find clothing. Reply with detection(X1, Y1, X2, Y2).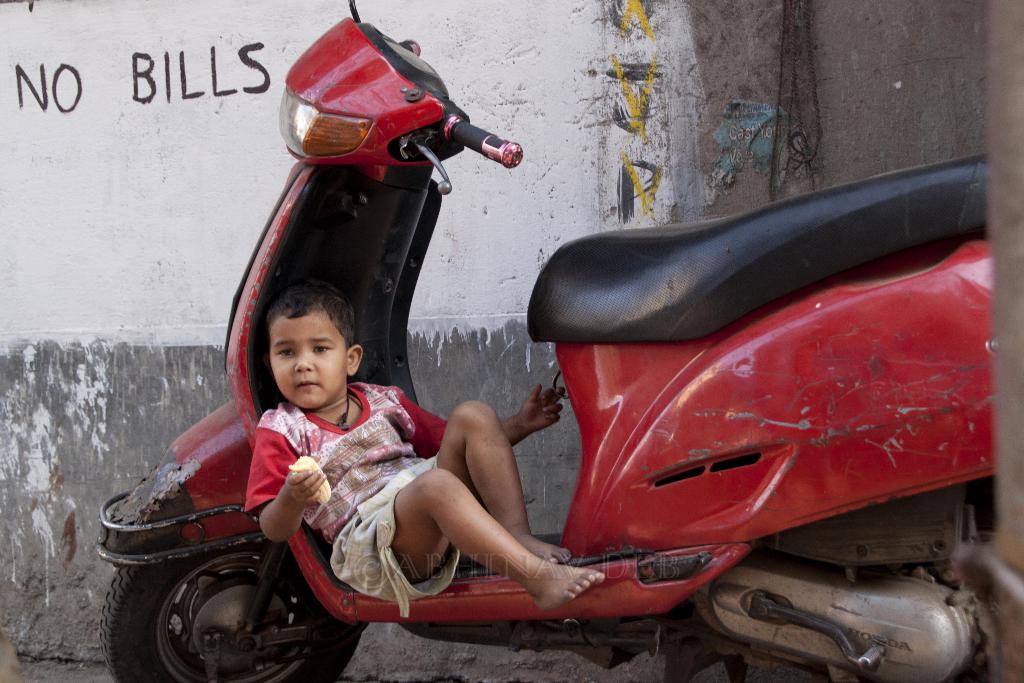
detection(244, 380, 461, 619).
